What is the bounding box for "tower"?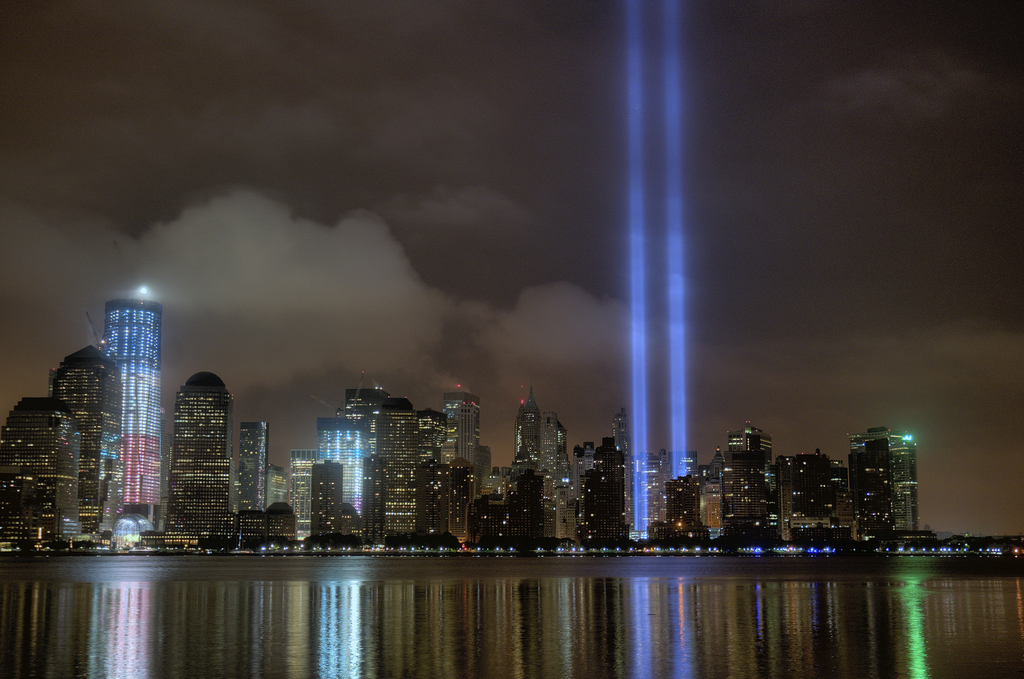
BBox(475, 472, 506, 541).
